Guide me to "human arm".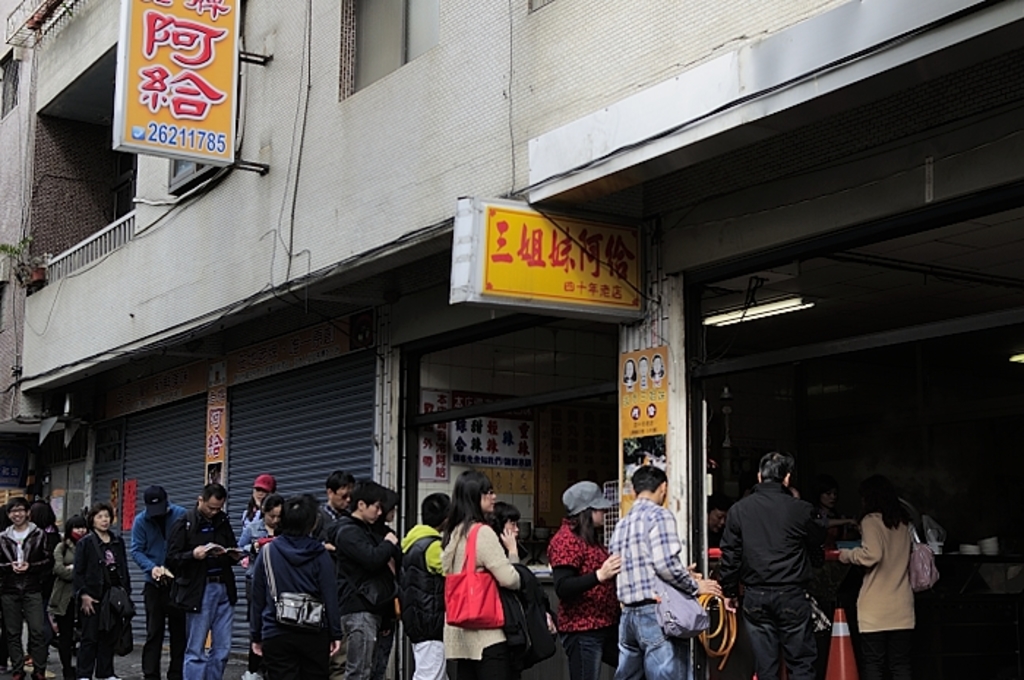
Guidance: select_region(481, 528, 521, 583).
